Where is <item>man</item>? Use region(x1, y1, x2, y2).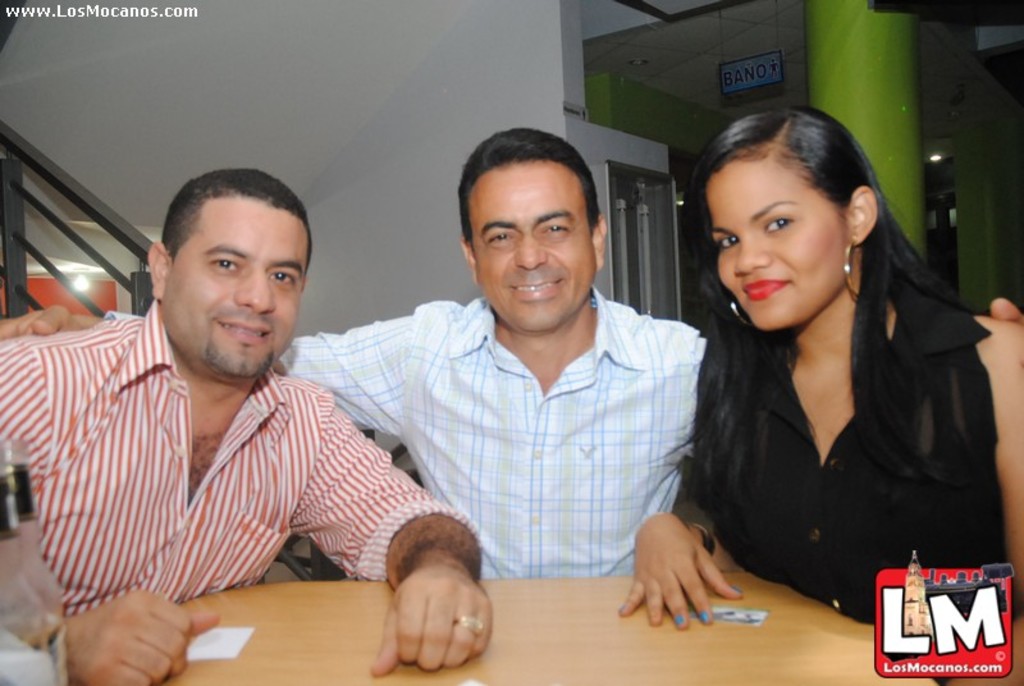
region(0, 122, 1023, 576).
